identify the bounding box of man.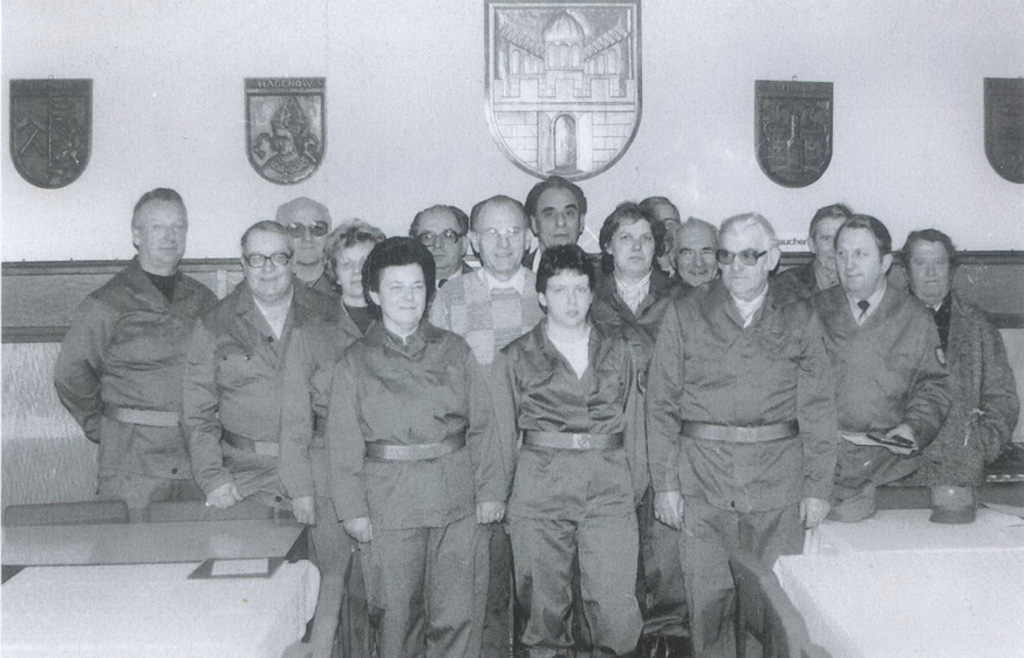
rect(269, 196, 339, 292).
